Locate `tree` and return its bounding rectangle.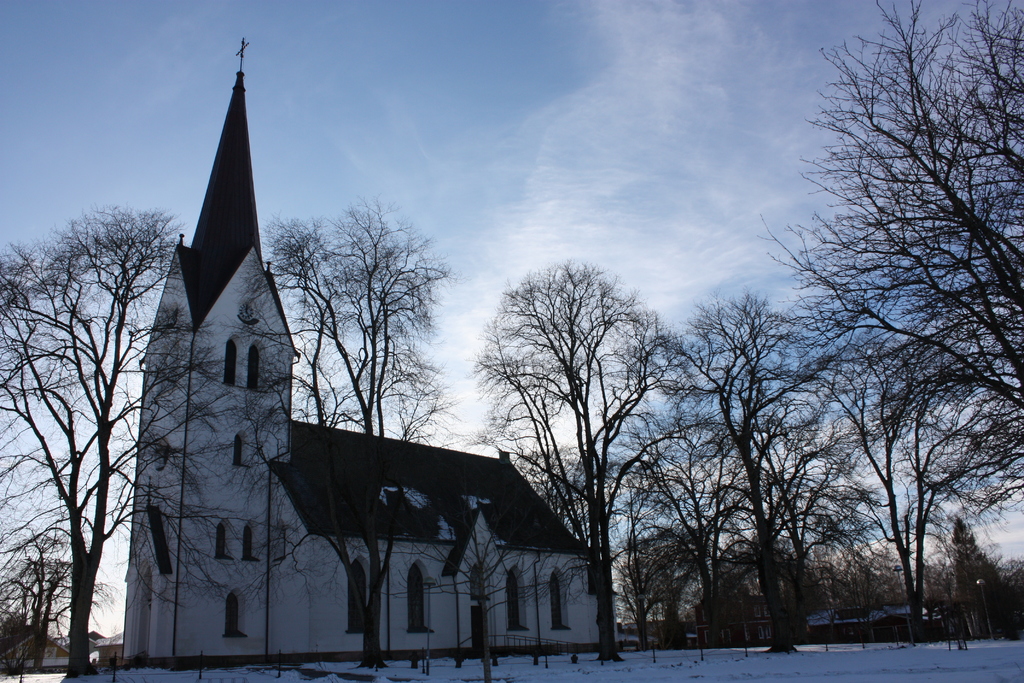
[x1=0, y1=204, x2=259, y2=679].
